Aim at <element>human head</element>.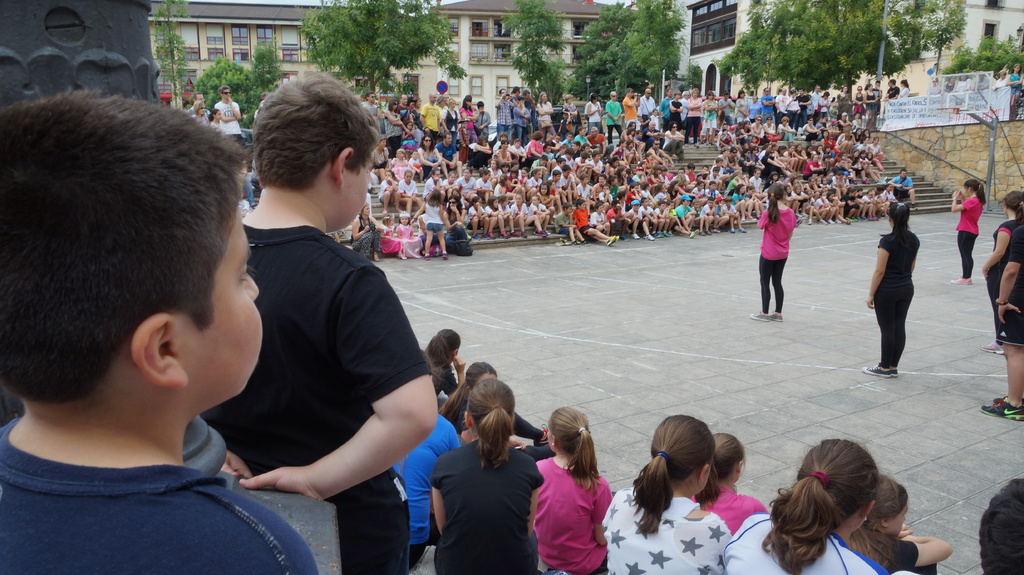
Aimed at [x1=447, y1=171, x2=456, y2=182].
